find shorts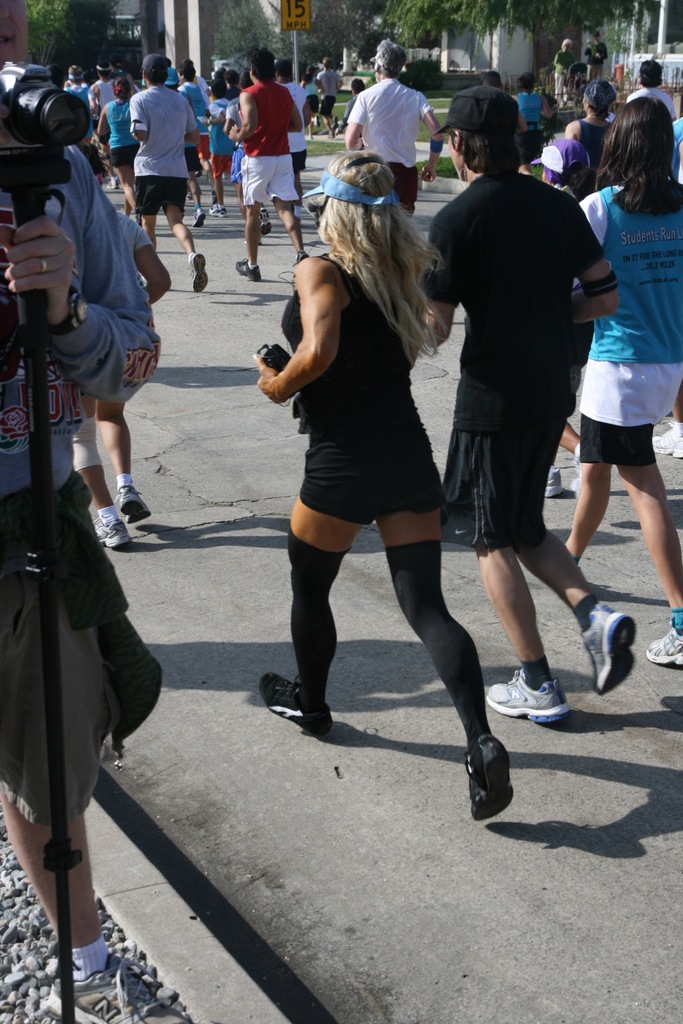
[108, 146, 140, 165]
